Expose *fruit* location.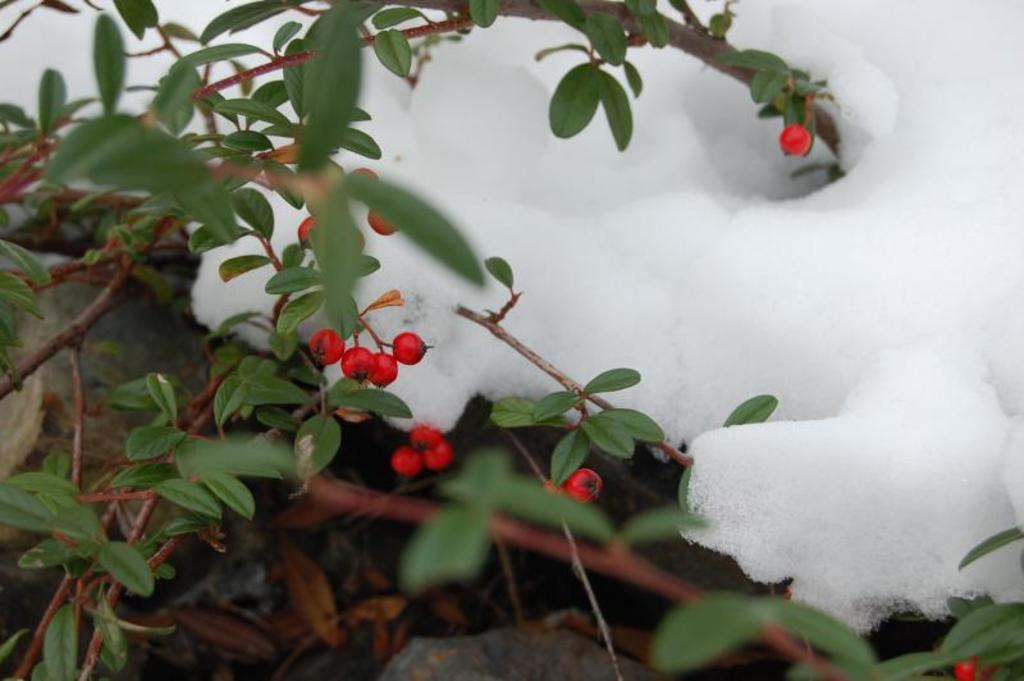
Exposed at [406, 426, 457, 442].
